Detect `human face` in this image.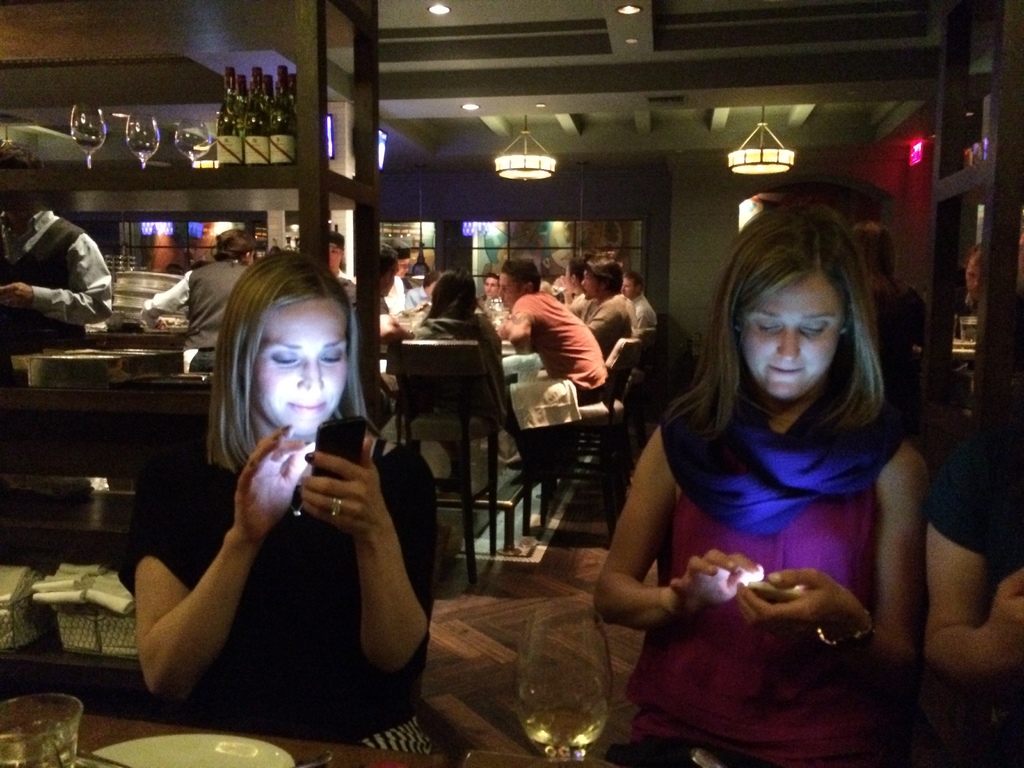
Detection: <region>582, 271, 598, 297</region>.
